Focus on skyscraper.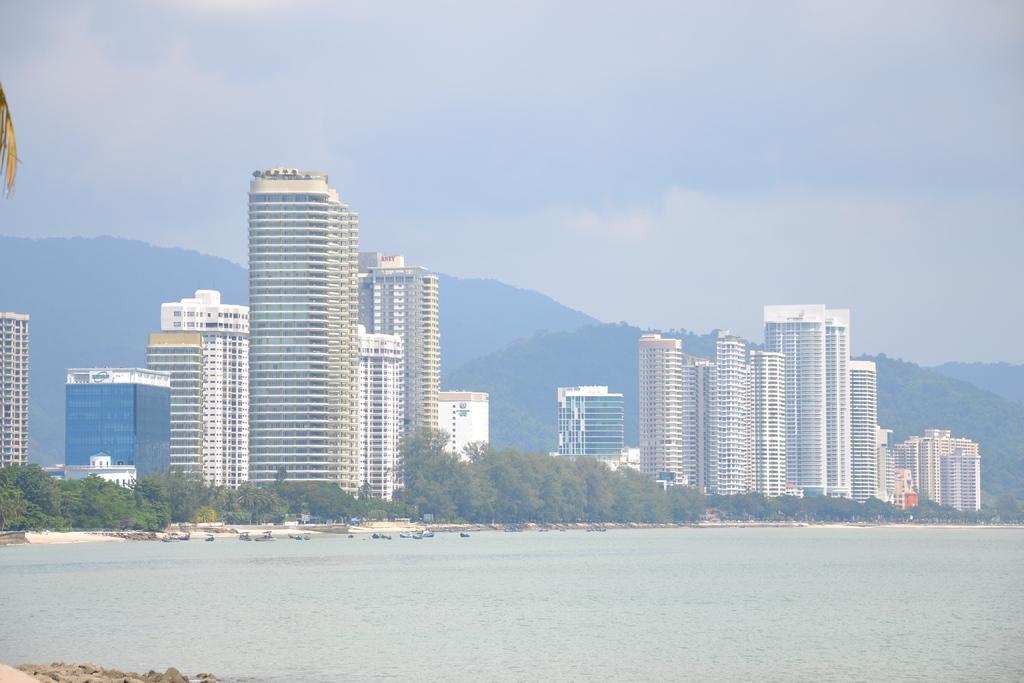
Focused at (849,357,886,503).
